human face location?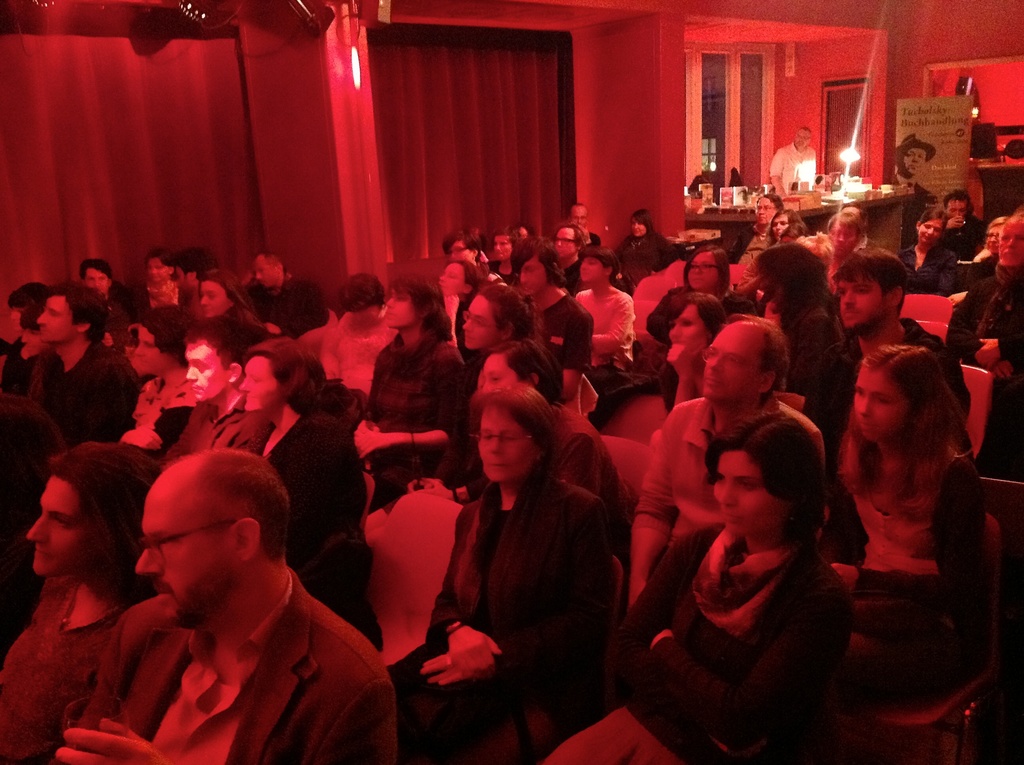
35/289/79/339
